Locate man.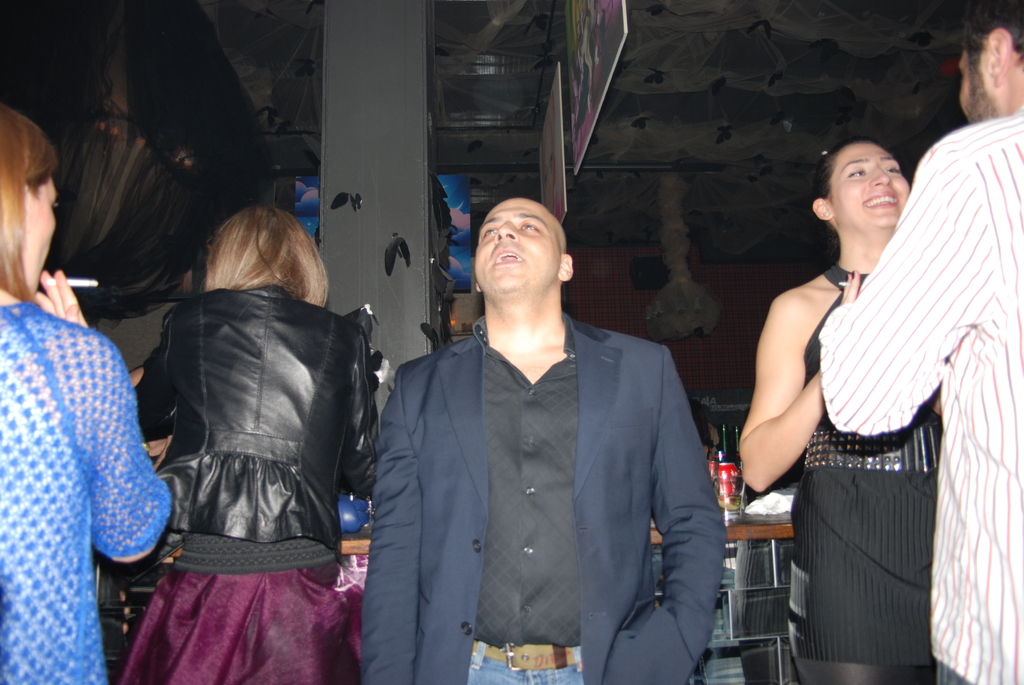
Bounding box: pyautogui.locateOnScreen(824, 0, 1023, 684).
